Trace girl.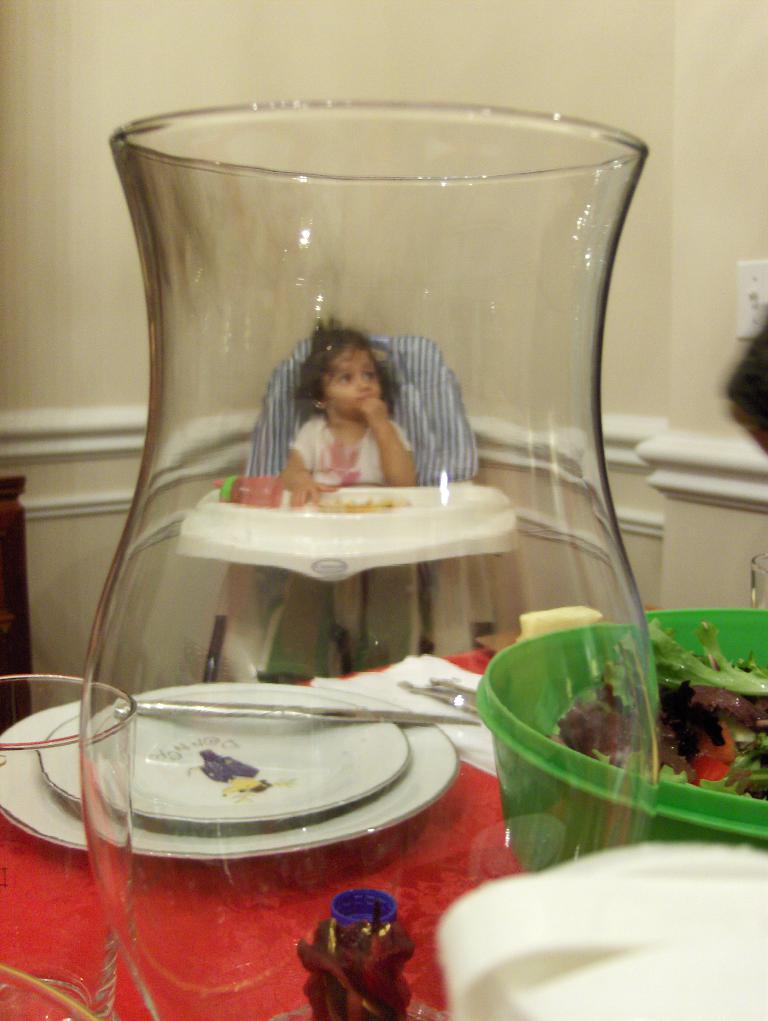
Traced to <region>271, 292, 422, 490</region>.
